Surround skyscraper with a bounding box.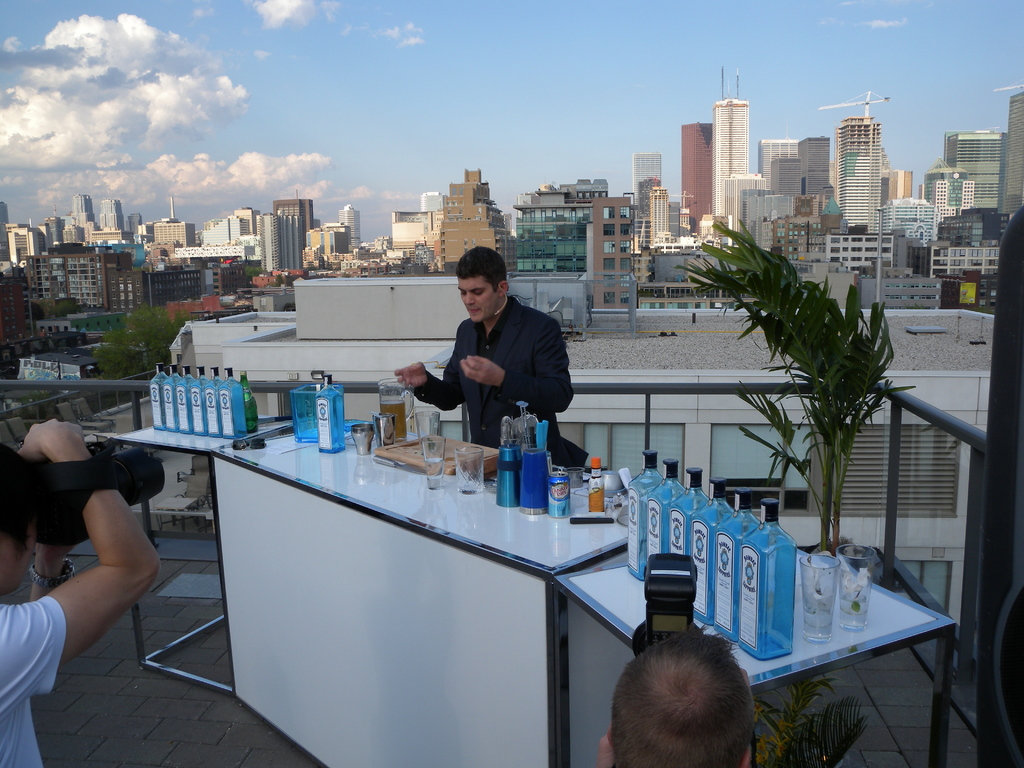
{"x1": 338, "y1": 198, "x2": 361, "y2": 248}.
